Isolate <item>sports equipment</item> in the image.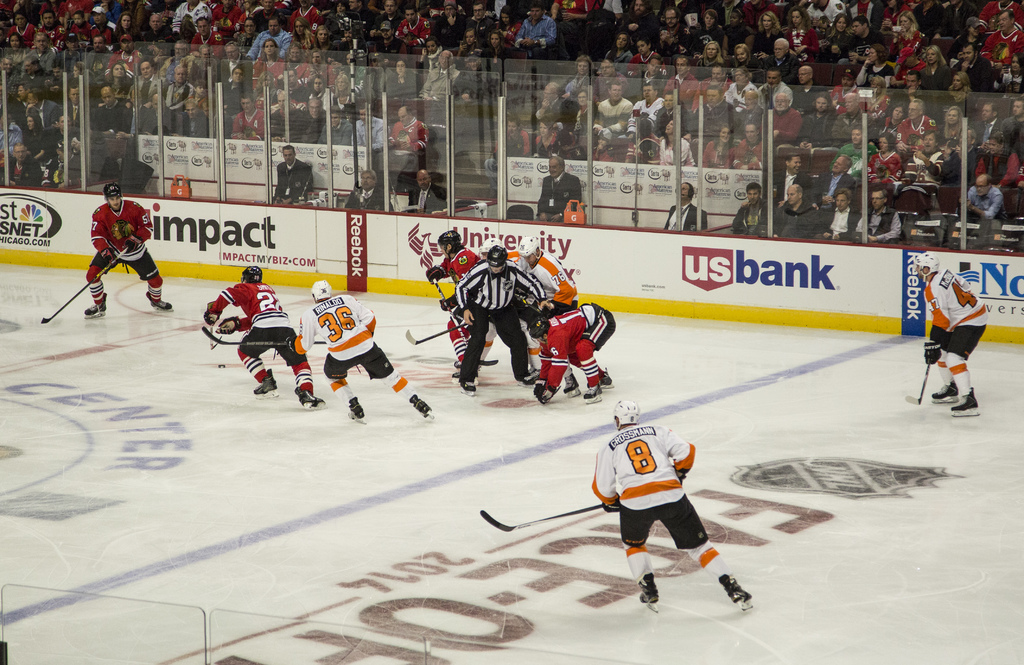
Isolated region: bbox(405, 321, 468, 348).
